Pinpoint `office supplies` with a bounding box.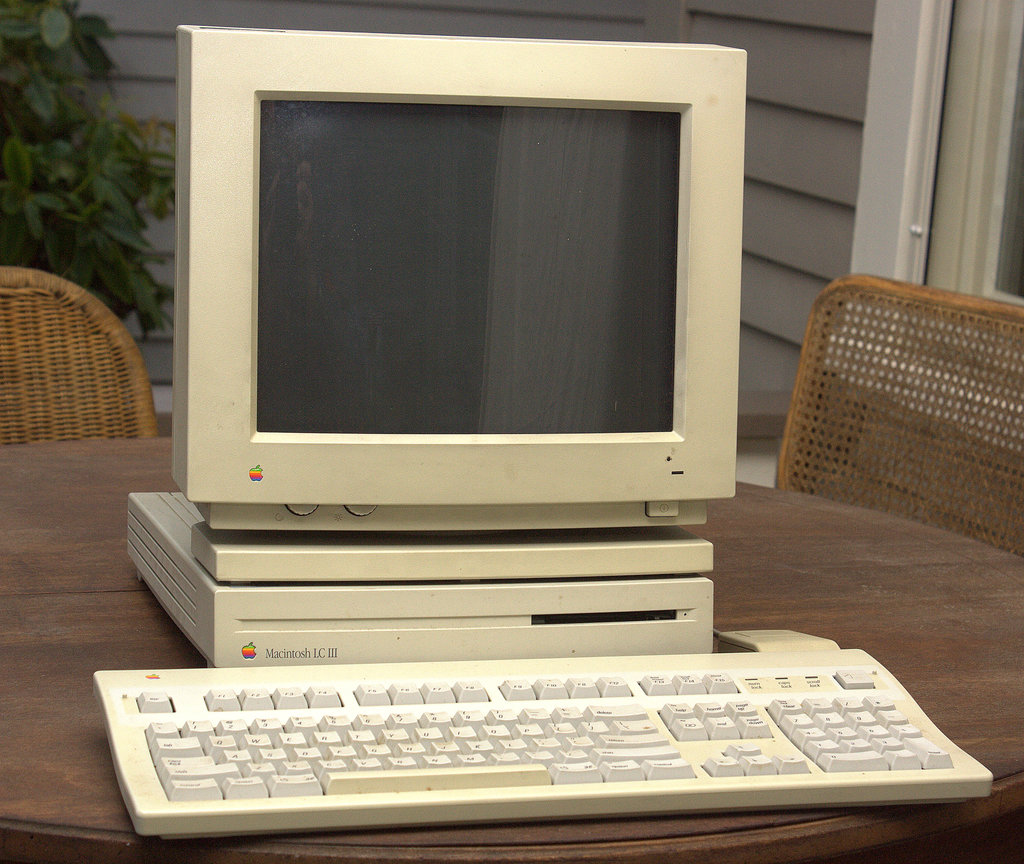
pyautogui.locateOnScreen(90, 653, 980, 835).
